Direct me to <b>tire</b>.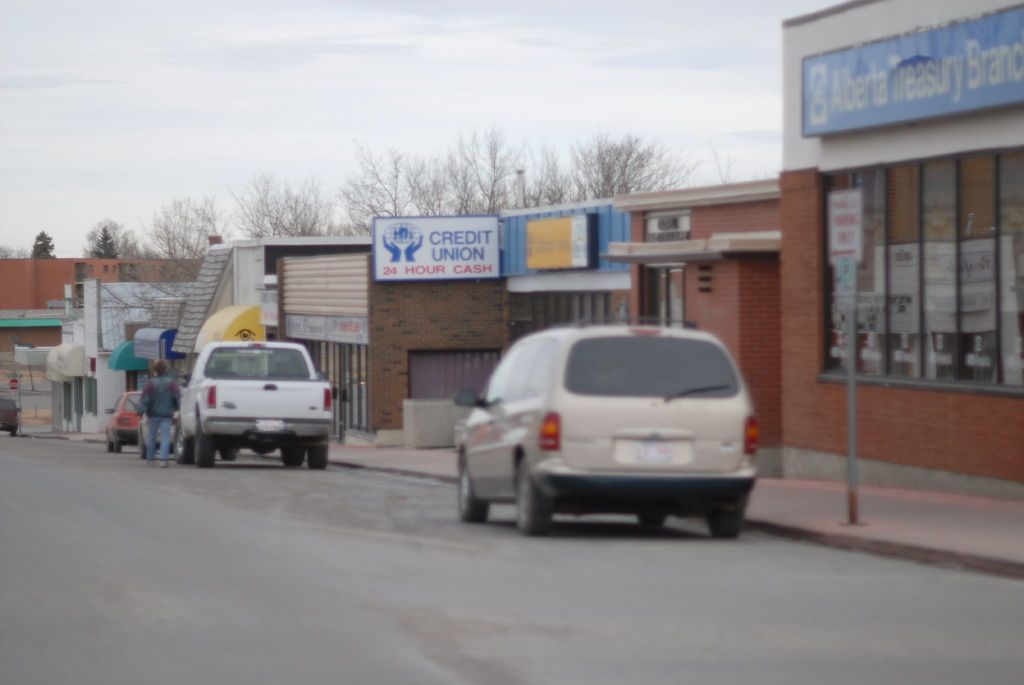
Direction: 137,432,150,462.
